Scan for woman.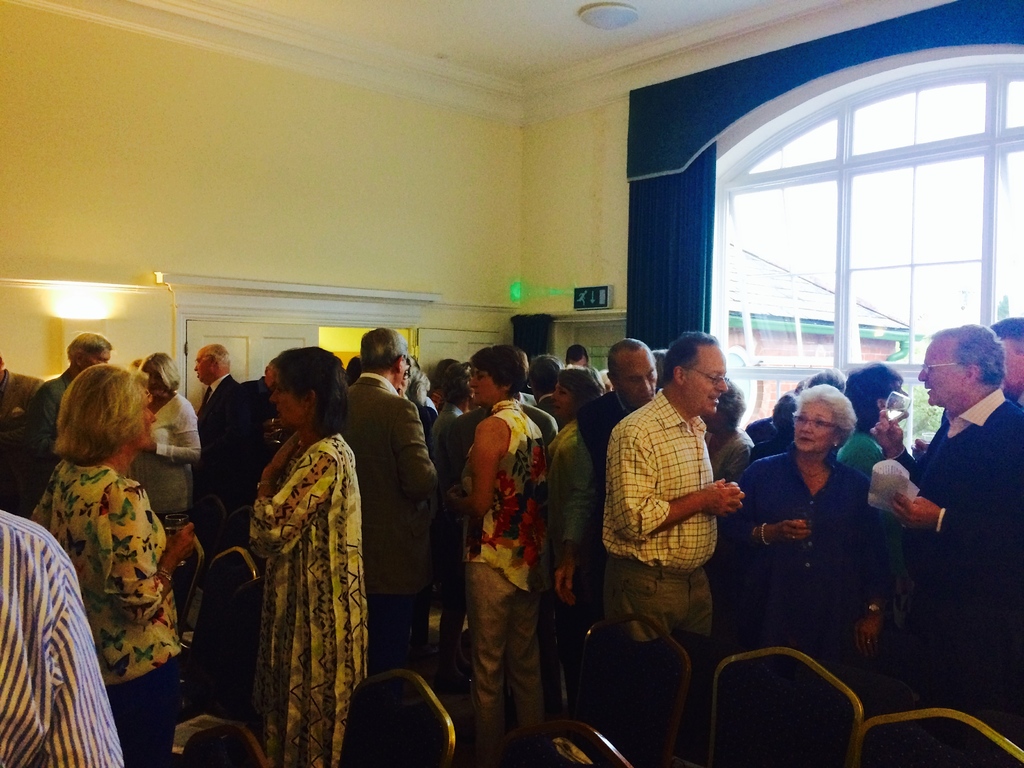
Scan result: pyautogui.locateOnScreen(701, 378, 753, 484).
